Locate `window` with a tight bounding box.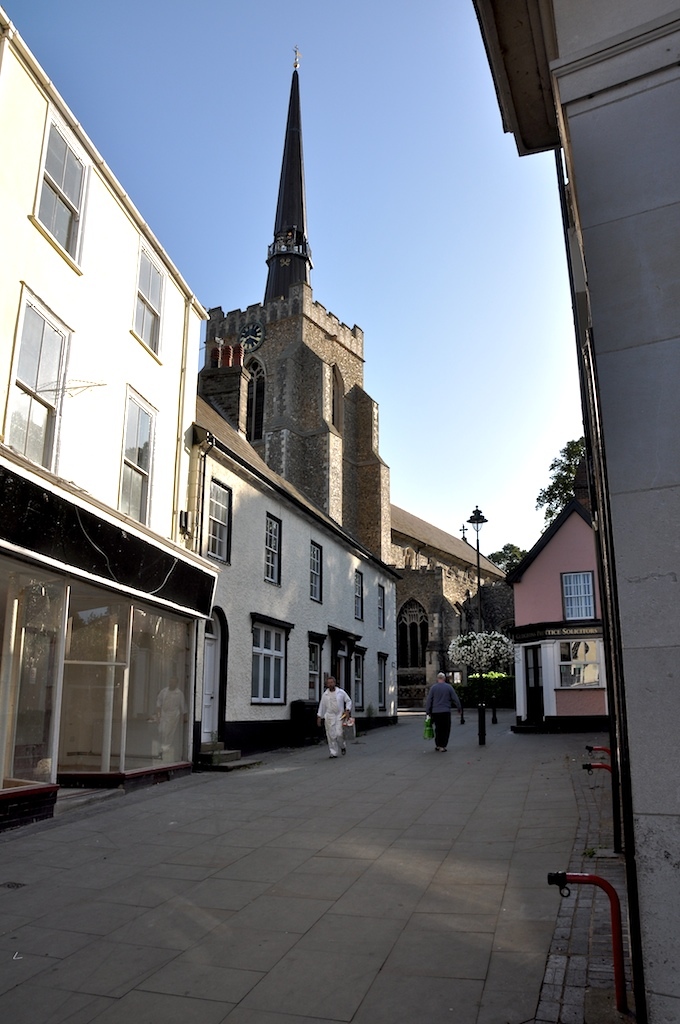
33:108:92:258.
